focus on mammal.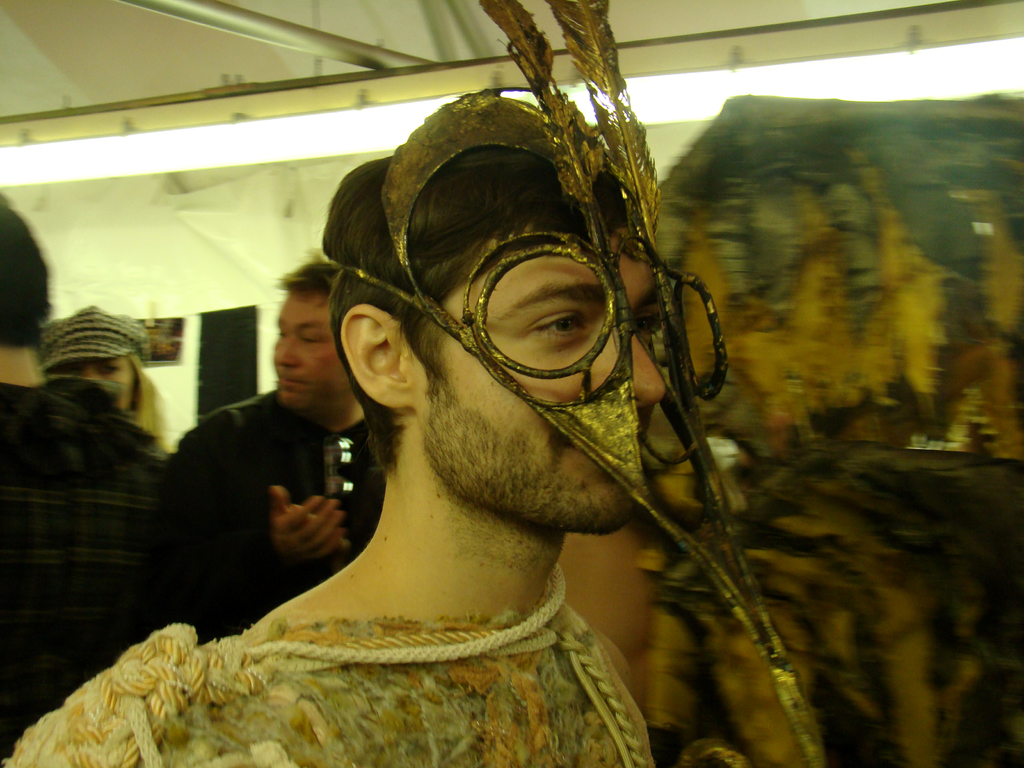
Focused at bbox=(0, 142, 677, 766).
